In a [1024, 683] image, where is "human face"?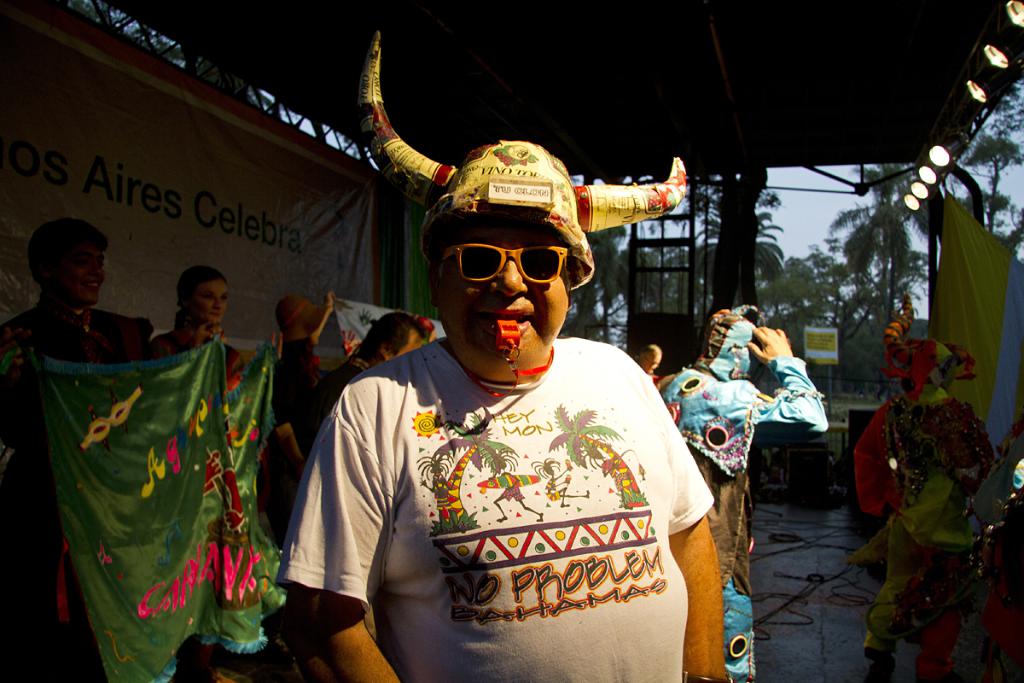
[left=439, top=210, right=570, bottom=352].
